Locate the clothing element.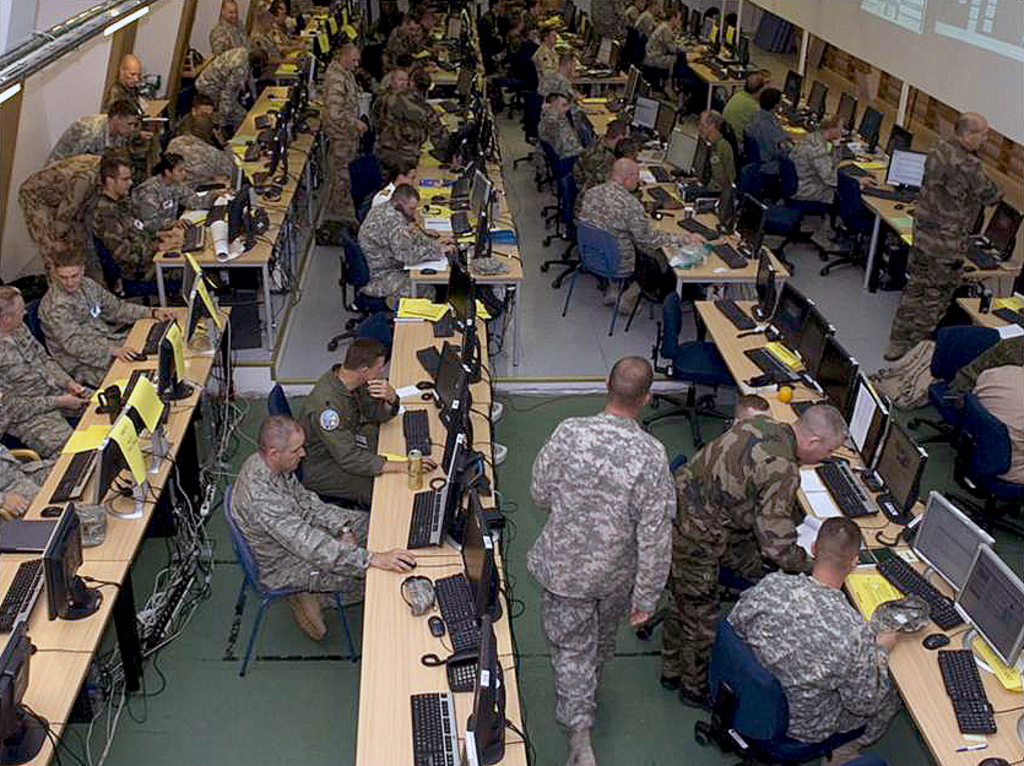
Element bbox: l=324, t=64, r=367, b=228.
